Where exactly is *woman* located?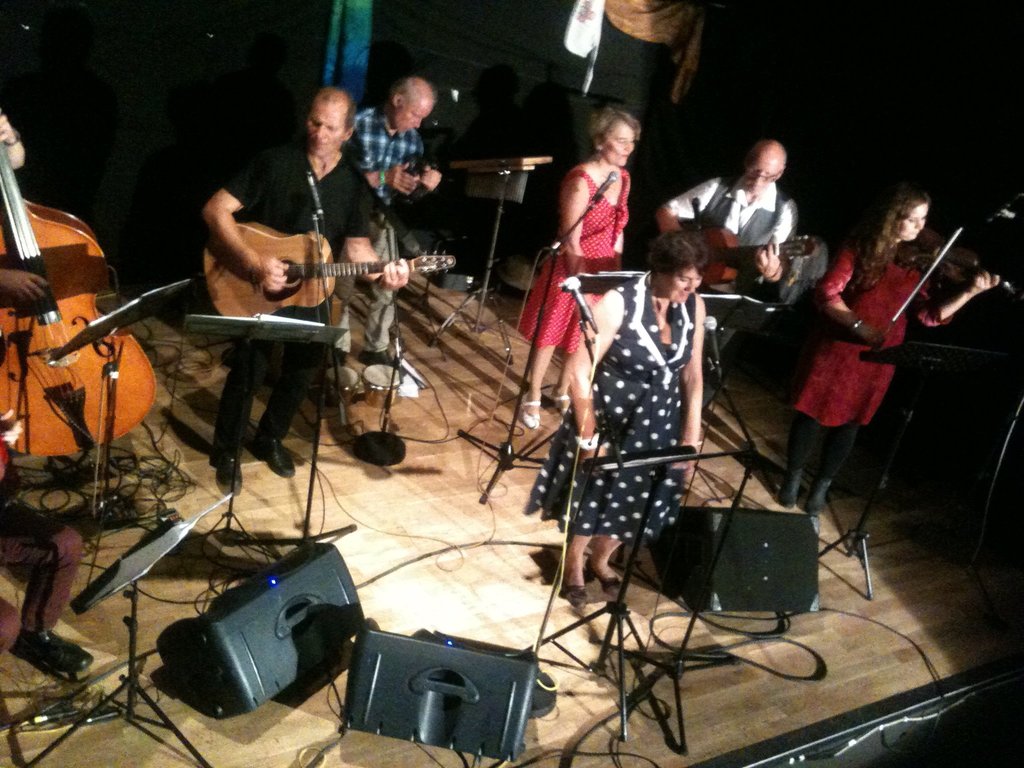
Its bounding box is bbox=[538, 229, 706, 611].
